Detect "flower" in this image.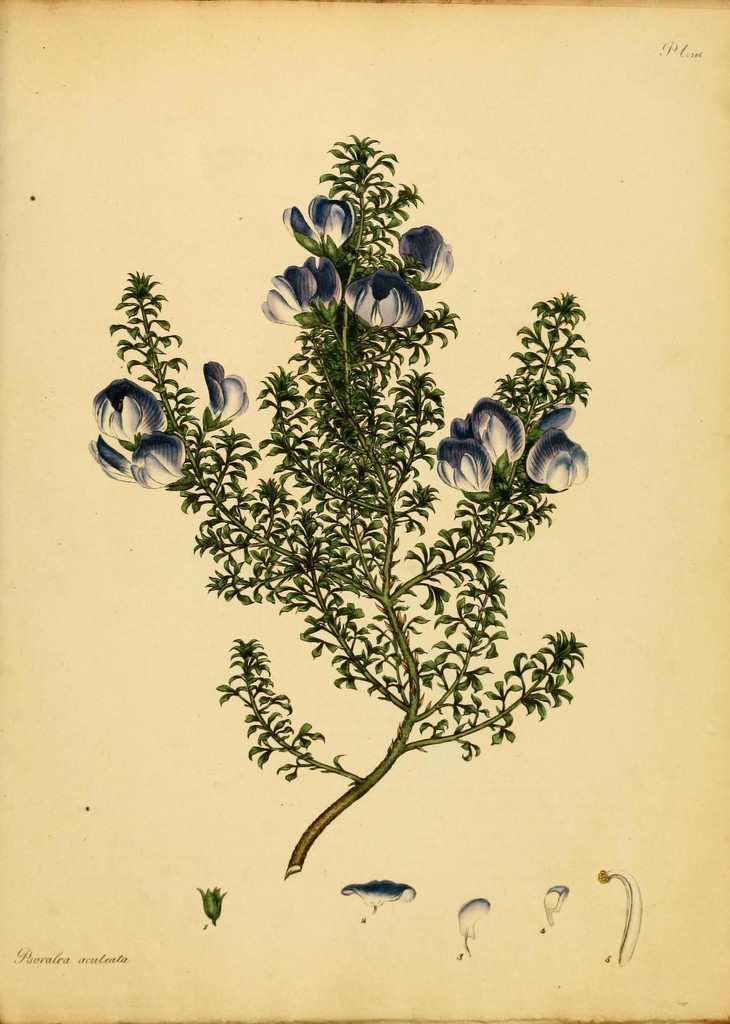
Detection: rect(261, 257, 340, 339).
